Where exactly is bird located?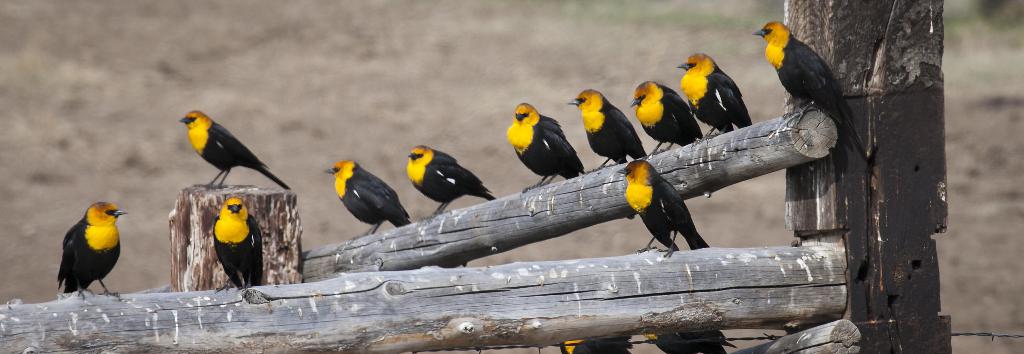
Its bounding box is <box>211,195,265,290</box>.
